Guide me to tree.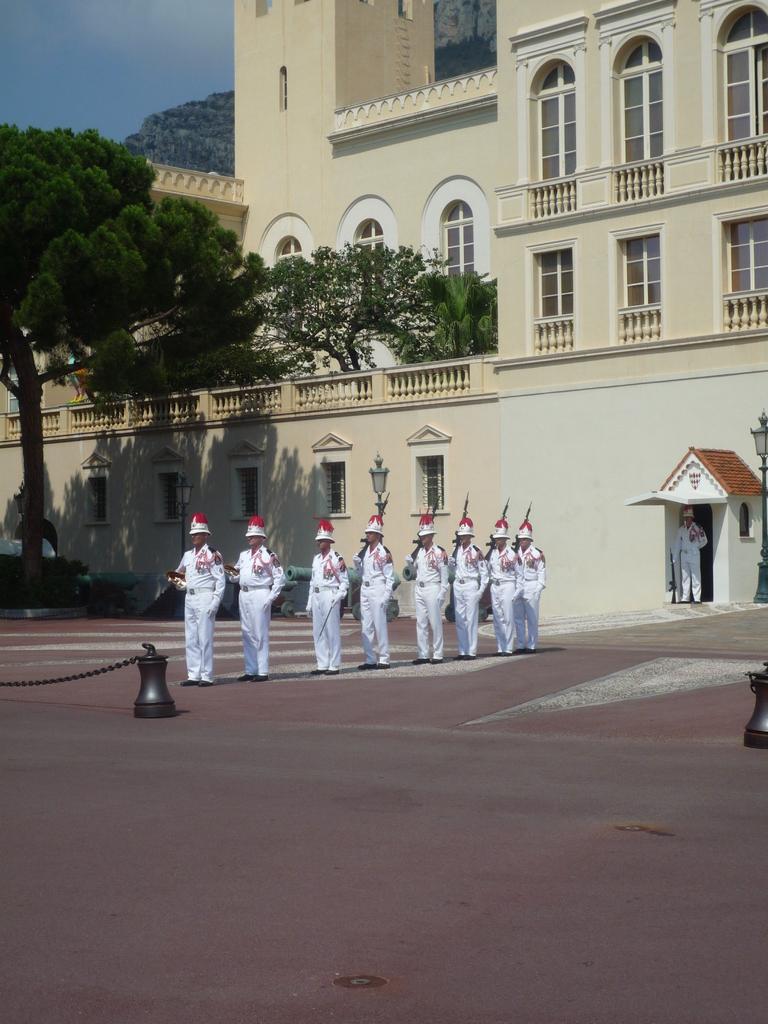
Guidance: left=0, top=127, right=257, bottom=609.
